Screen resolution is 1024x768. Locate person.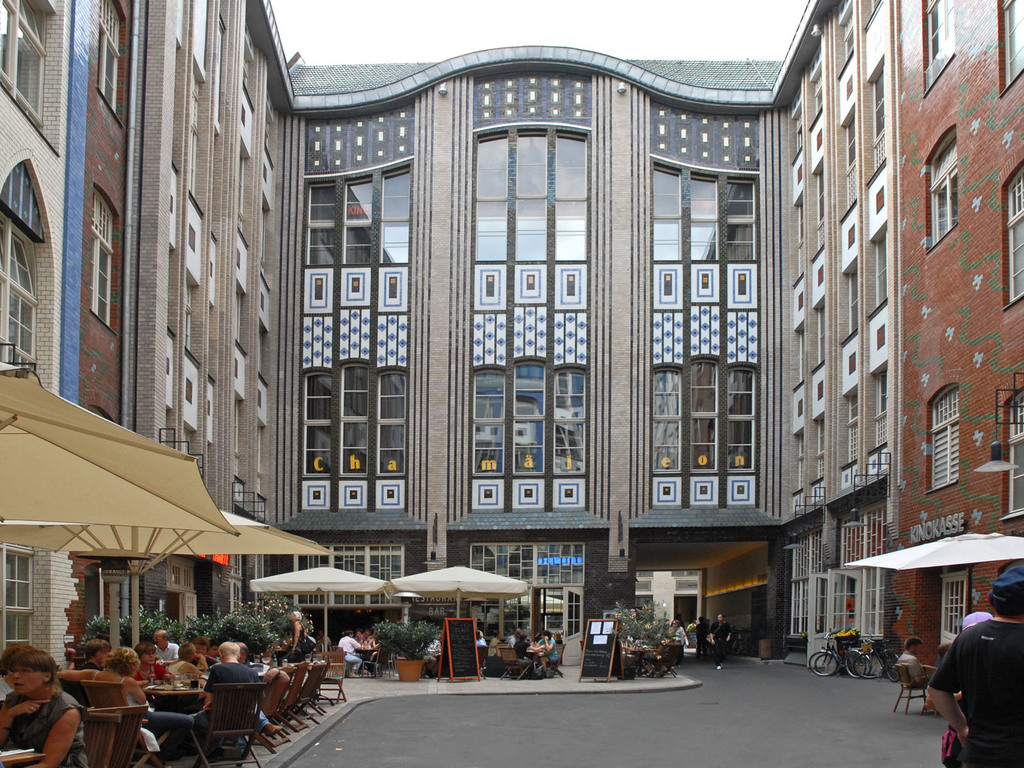
[159,641,254,746].
